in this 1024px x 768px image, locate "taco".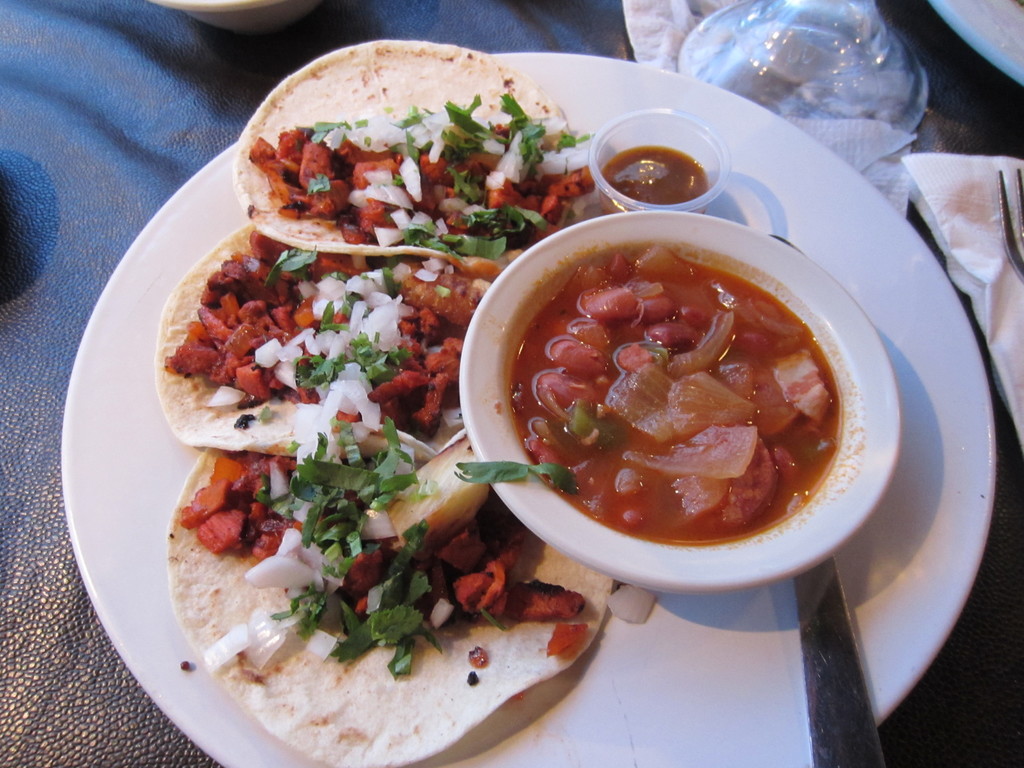
Bounding box: {"x1": 159, "y1": 435, "x2": 609, "y2": 757}.
